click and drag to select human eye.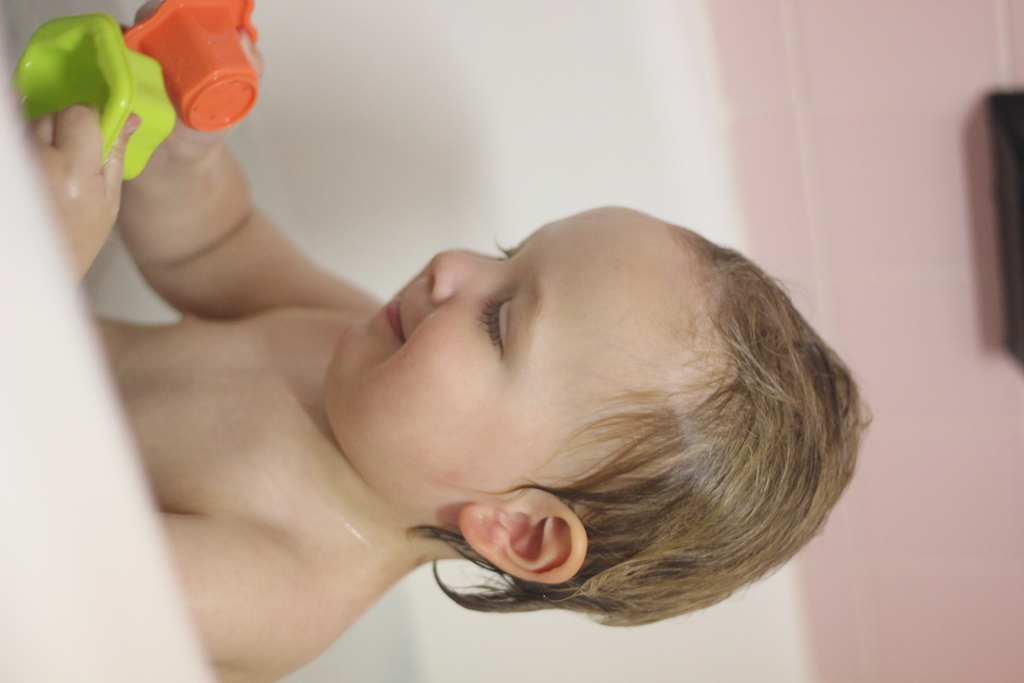
Selection: rect(497, 499, 584, 595).
